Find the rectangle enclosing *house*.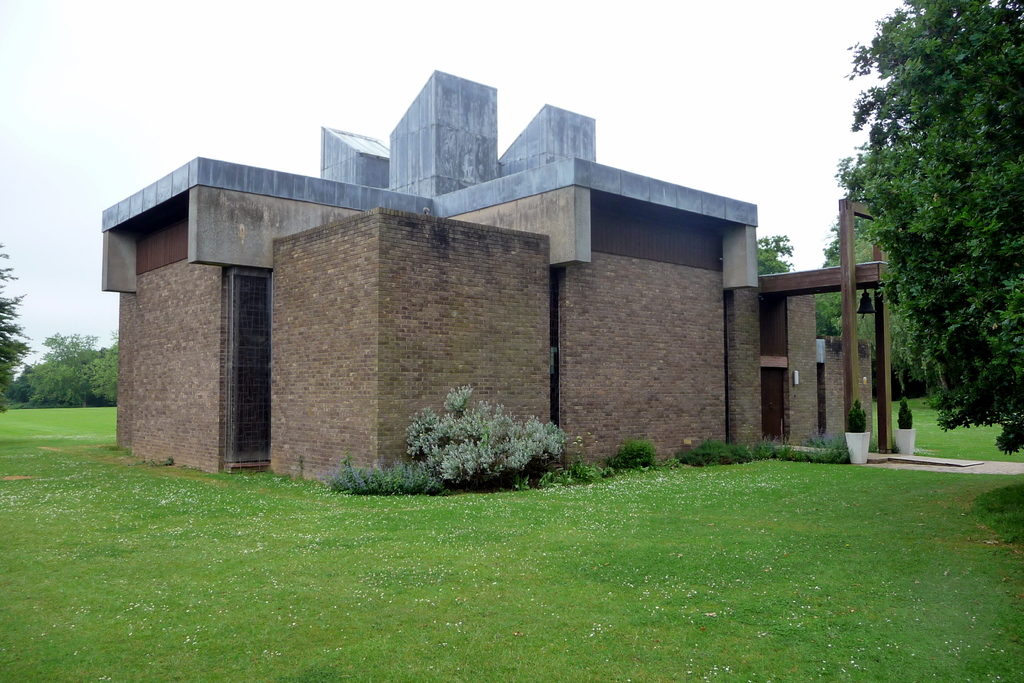
select_region(102, 69, 758, 483).
